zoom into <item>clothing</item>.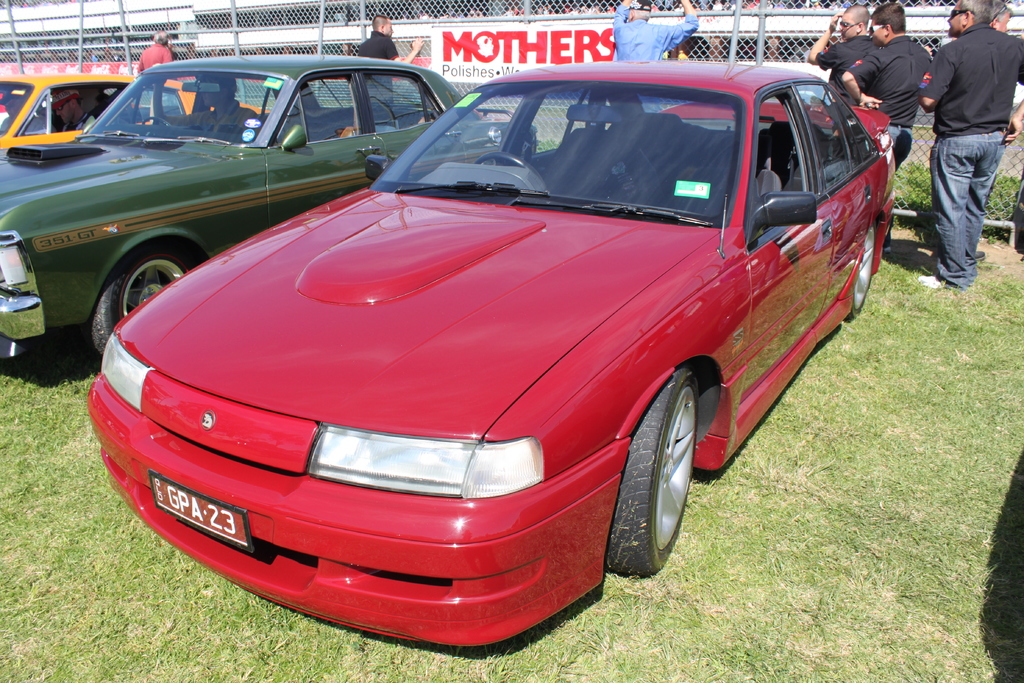
Zoom target: 925/0/1019/277.
